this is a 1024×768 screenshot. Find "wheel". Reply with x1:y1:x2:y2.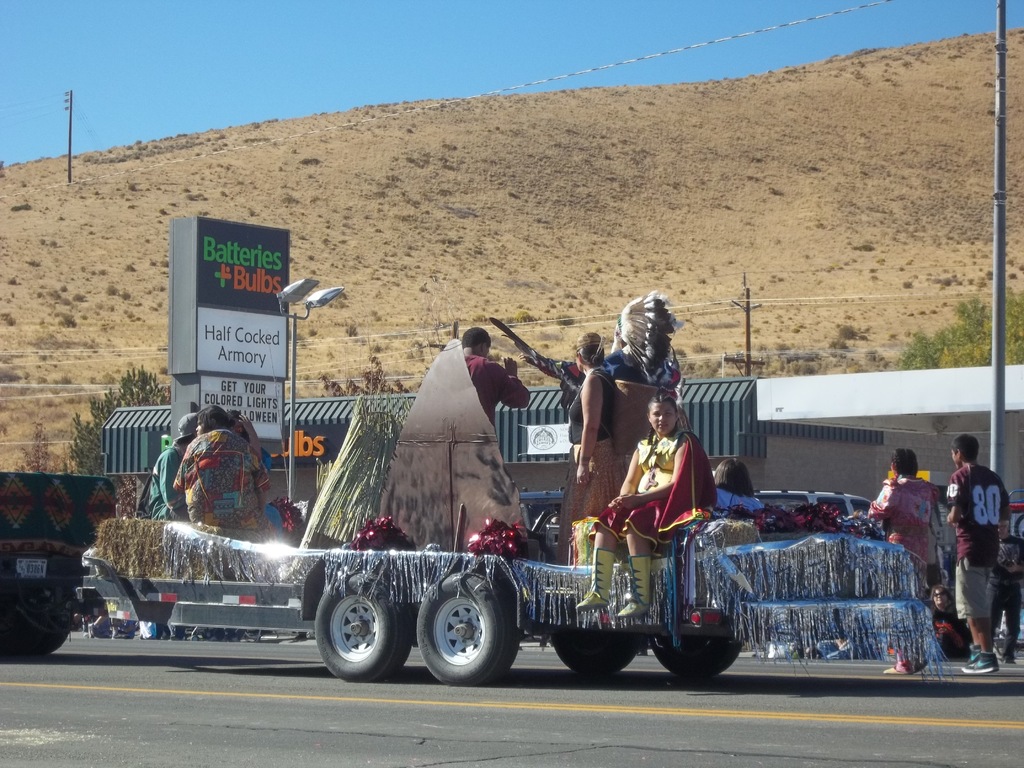
0:572:76:657.
